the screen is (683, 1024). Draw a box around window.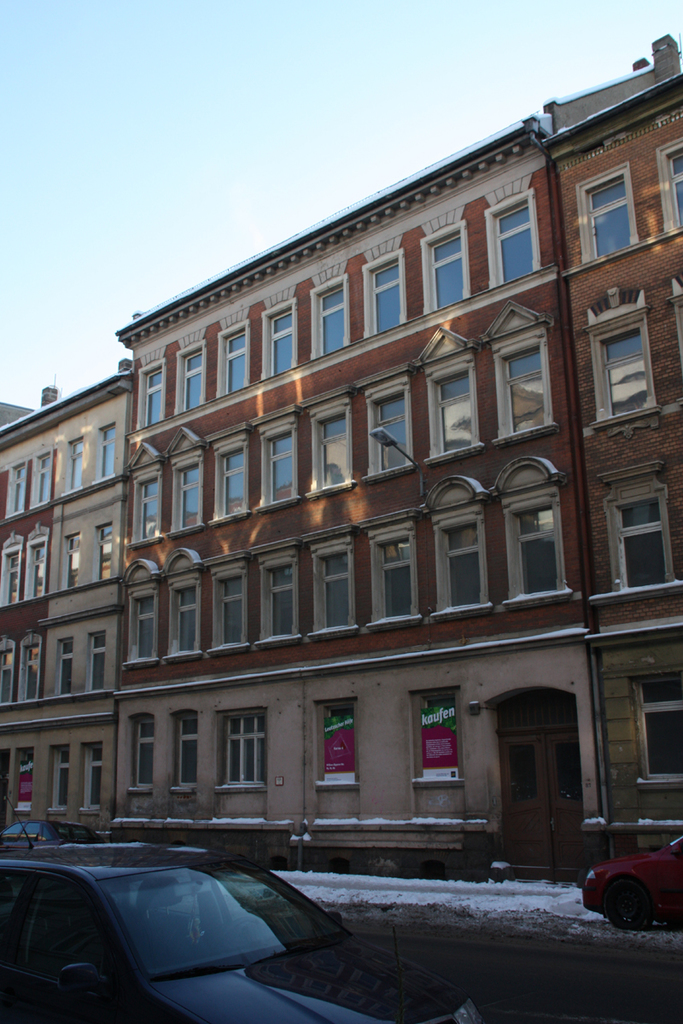
[473,182,537,293].
